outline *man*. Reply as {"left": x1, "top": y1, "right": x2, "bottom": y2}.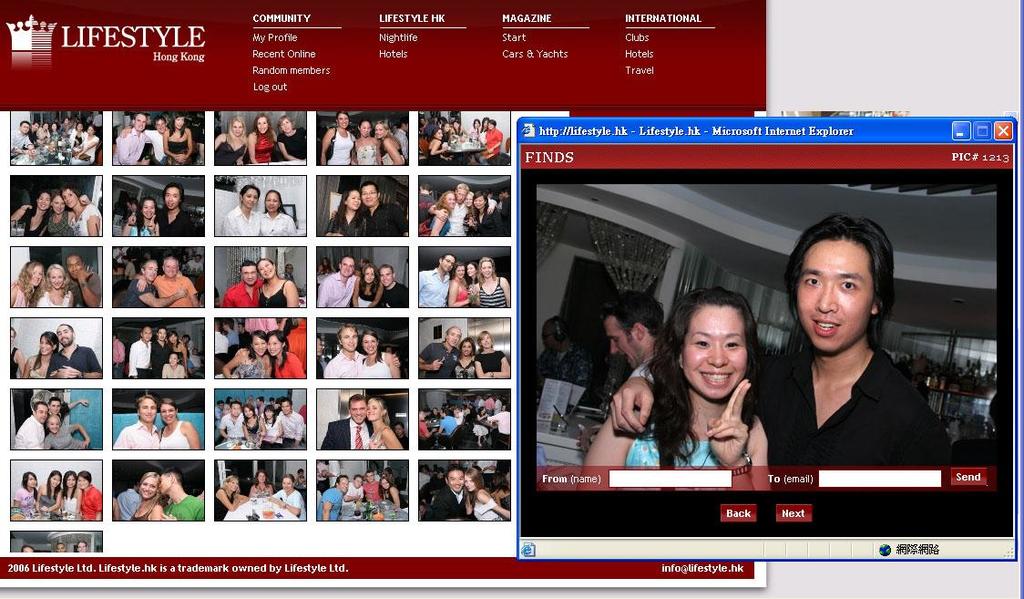
{"left": 122, "top": 117, "right": 161, "bottom": 162}.
